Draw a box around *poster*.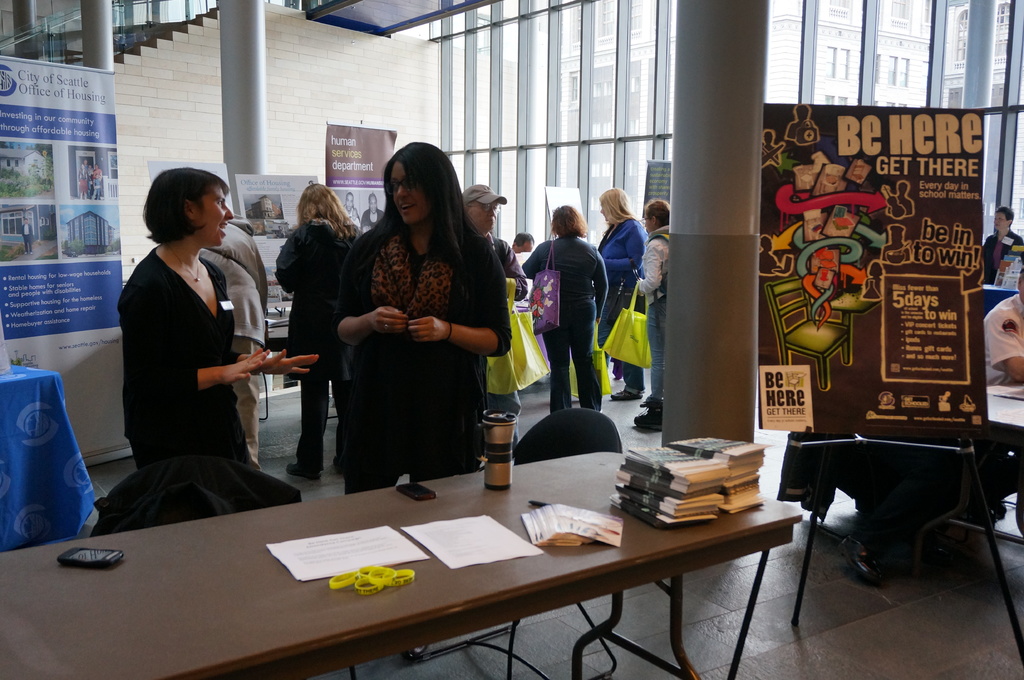
0, 49, 129, 455.
